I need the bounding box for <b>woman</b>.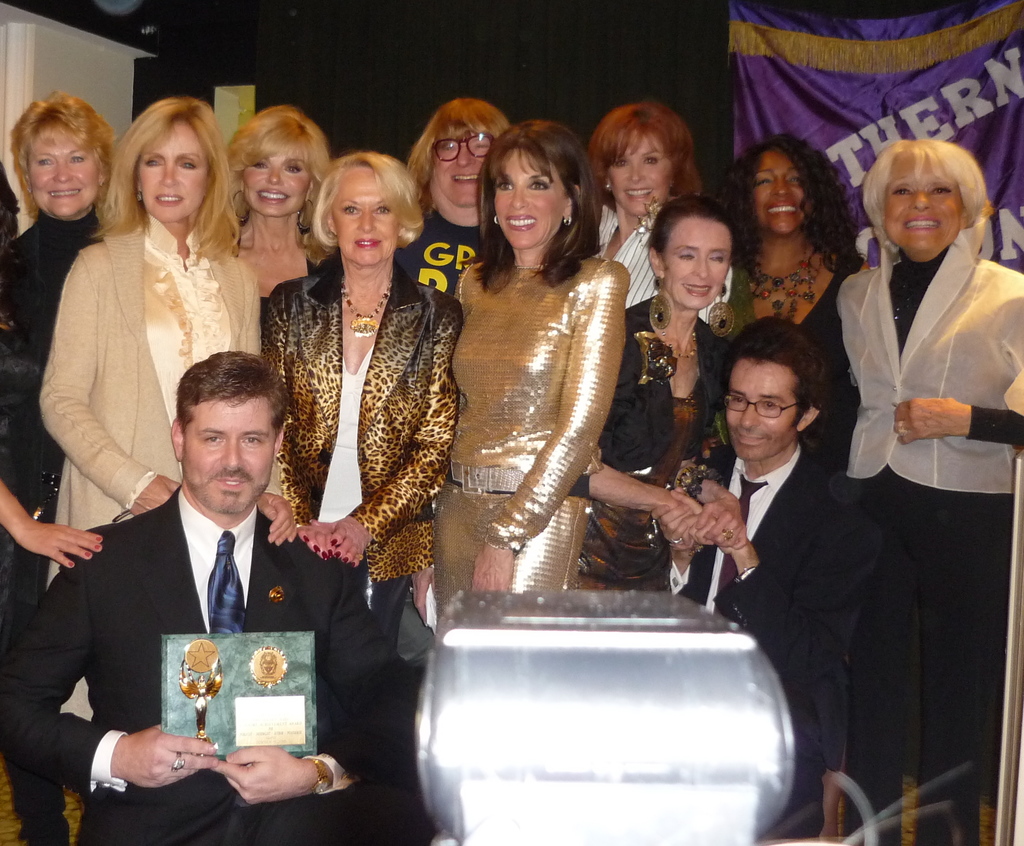
Here it is: x1=818, y1=101, x2=1010, y2=845.
